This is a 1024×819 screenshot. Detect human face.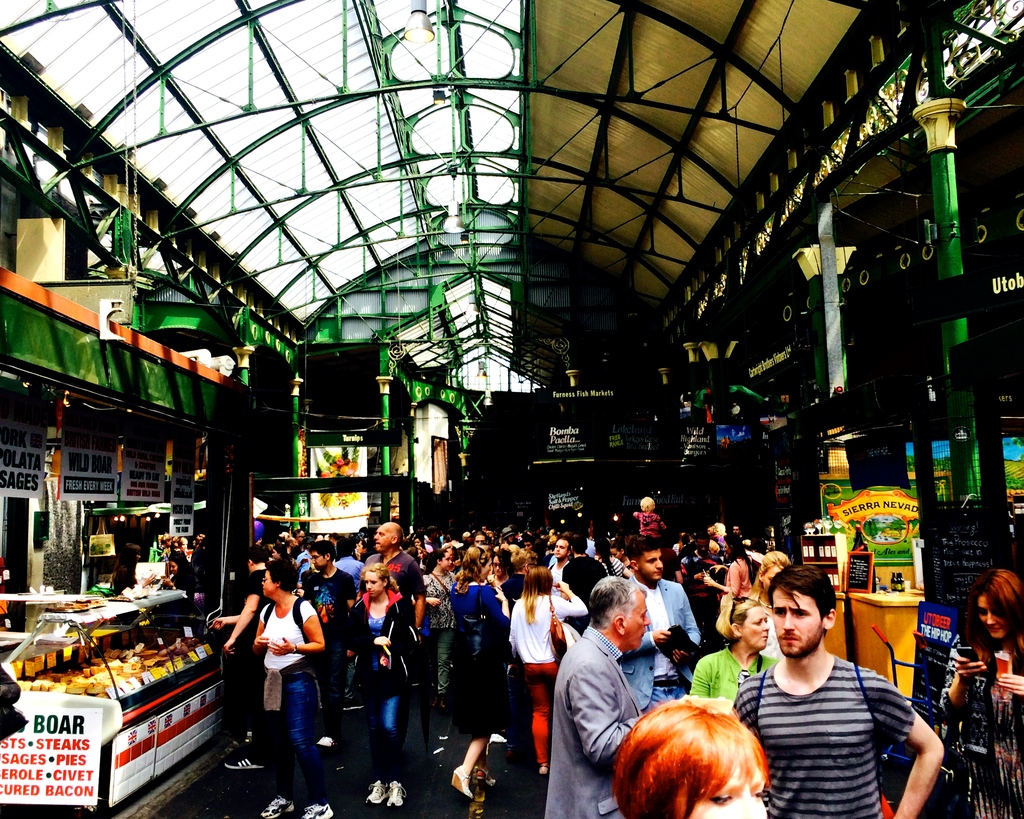
box=[442, 550, 453, 570].
